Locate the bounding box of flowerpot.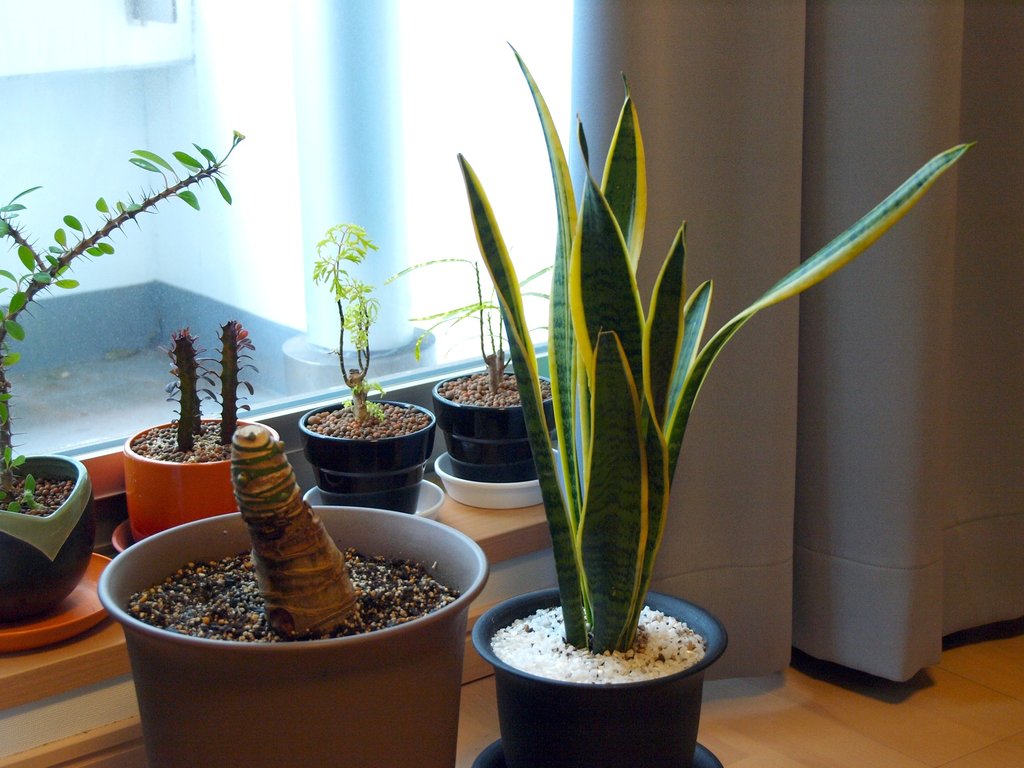
Bounding box: x1=296 y1=394 x2=442 y2=515.
